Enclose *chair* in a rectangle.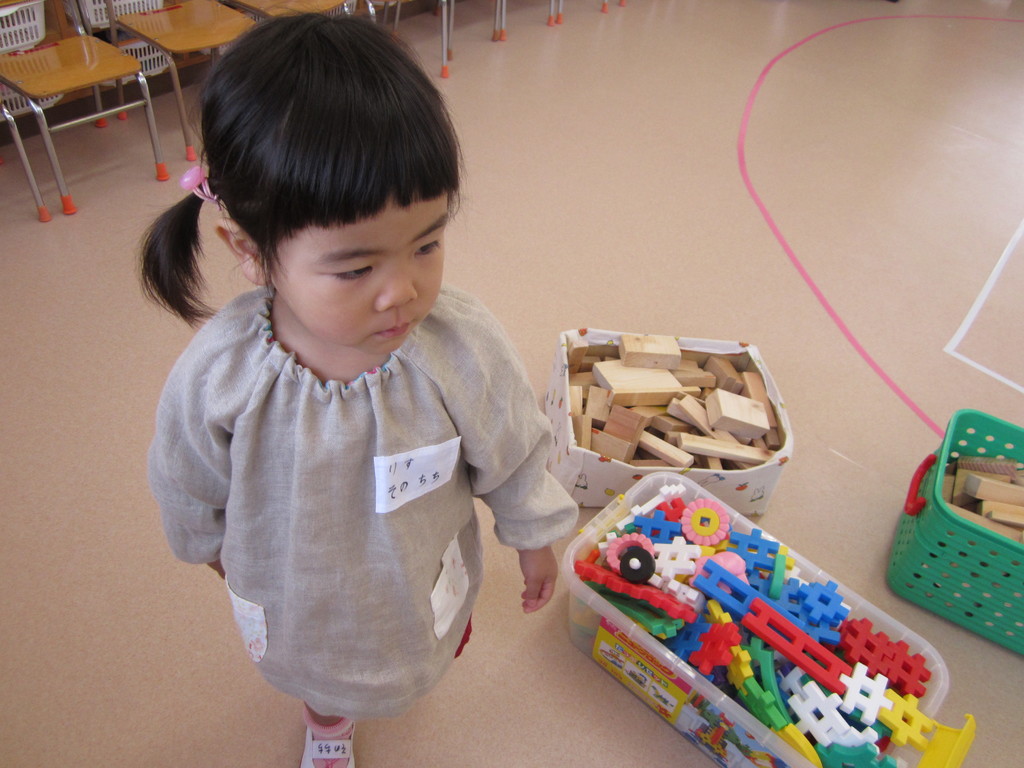
BBox(467, 0, 554, 40).
